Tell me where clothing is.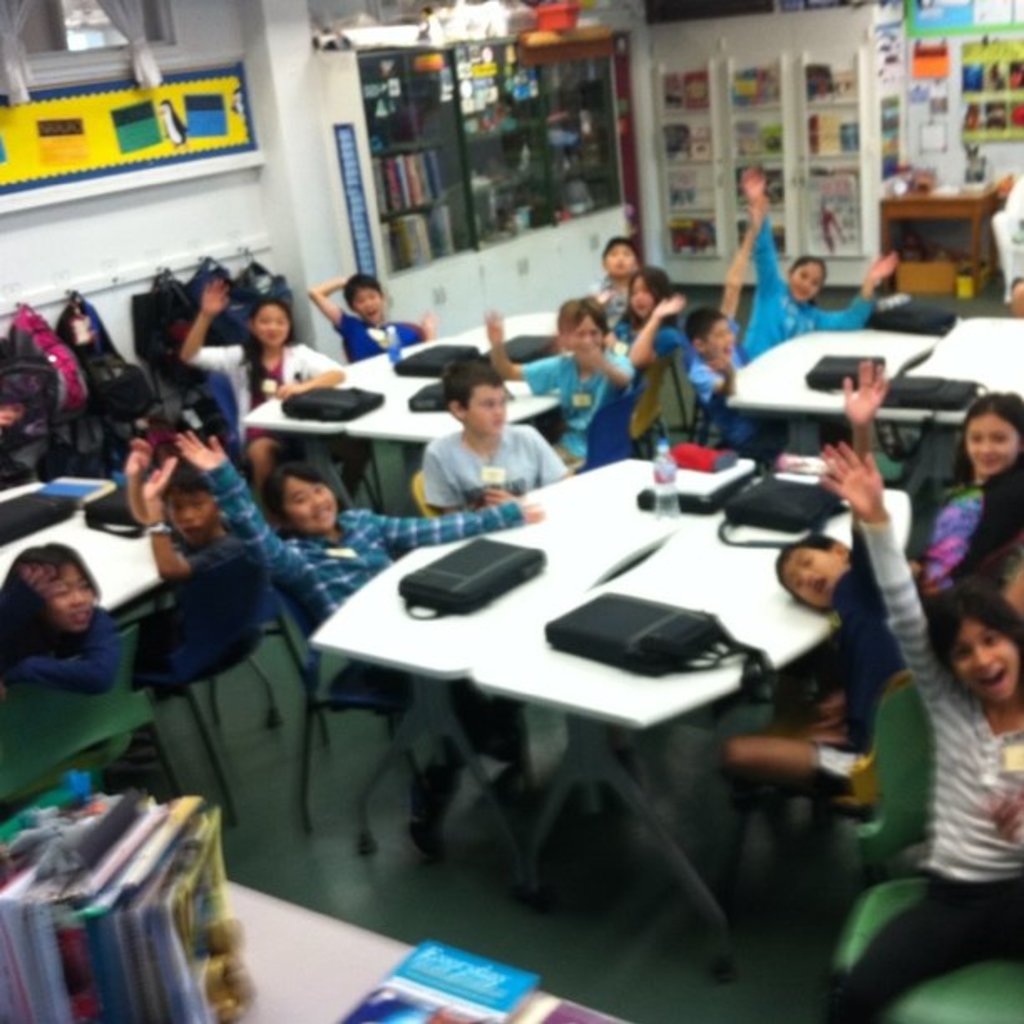
clothing is at [803, 499, 907, 798].
